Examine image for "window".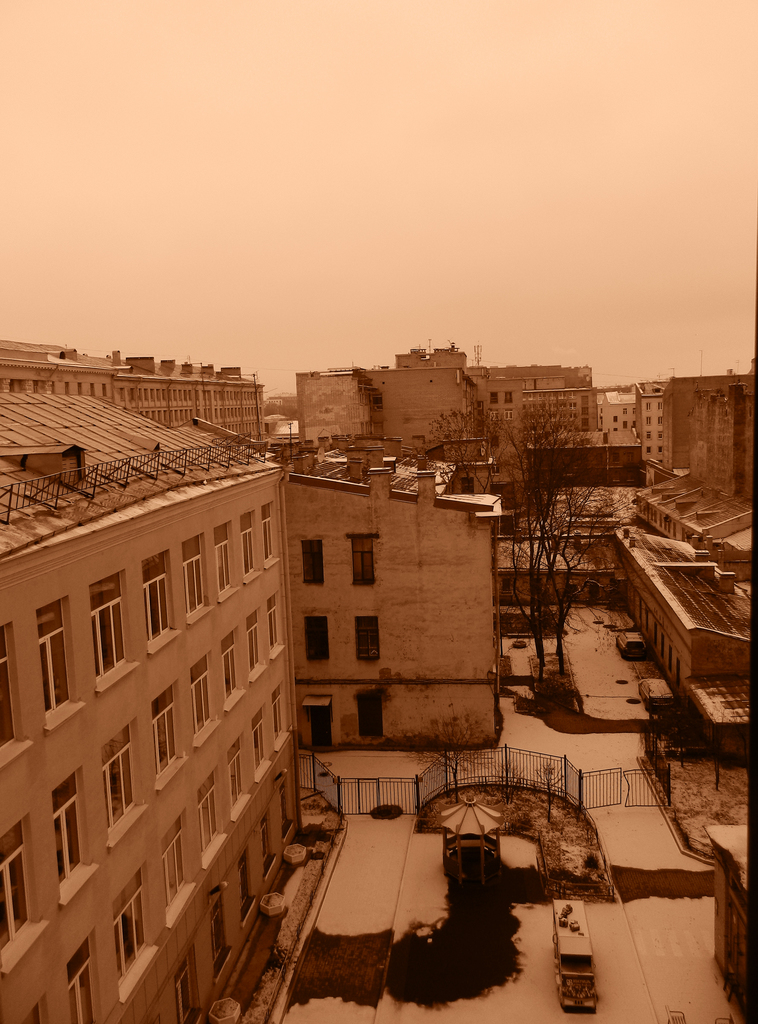
Examination result: 247/609/268/683.
